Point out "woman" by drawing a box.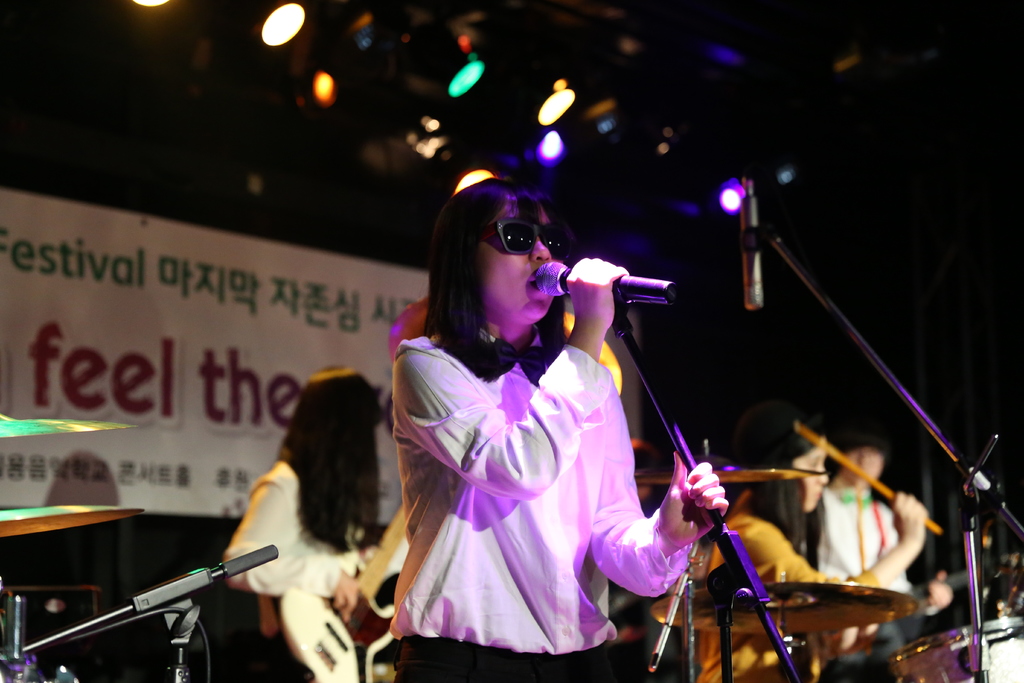
select_region(695, 400, 931, 682).
